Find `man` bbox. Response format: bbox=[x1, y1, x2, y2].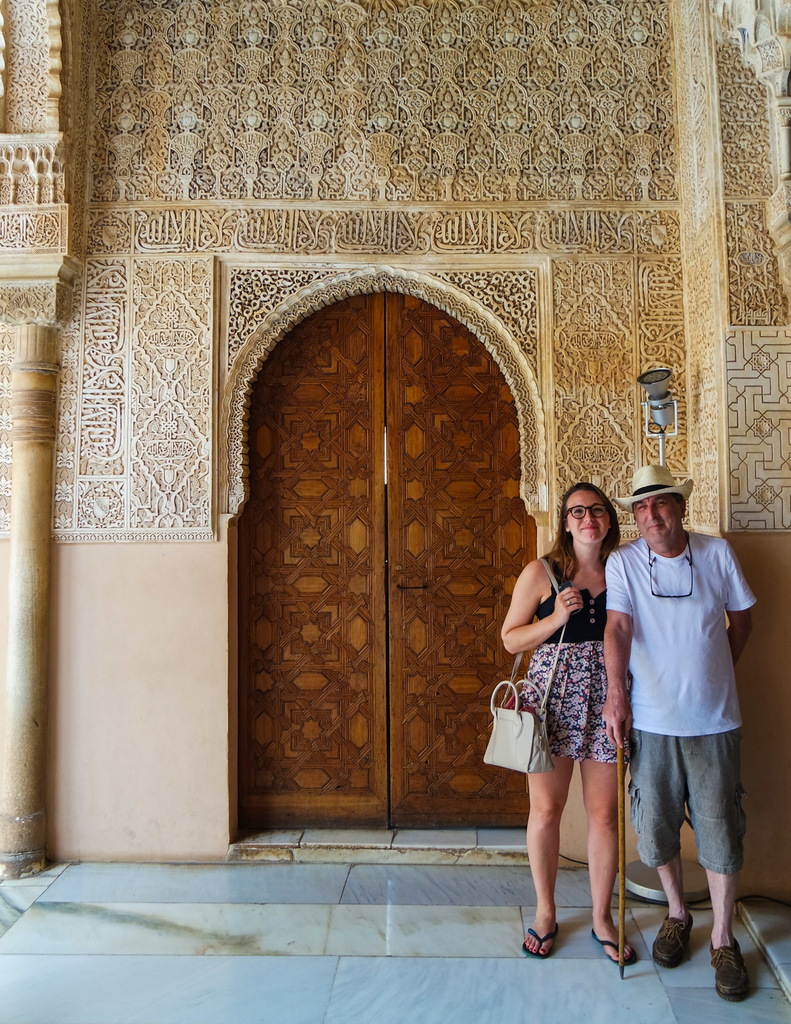
bbox=[596, 446, 748, 993].
